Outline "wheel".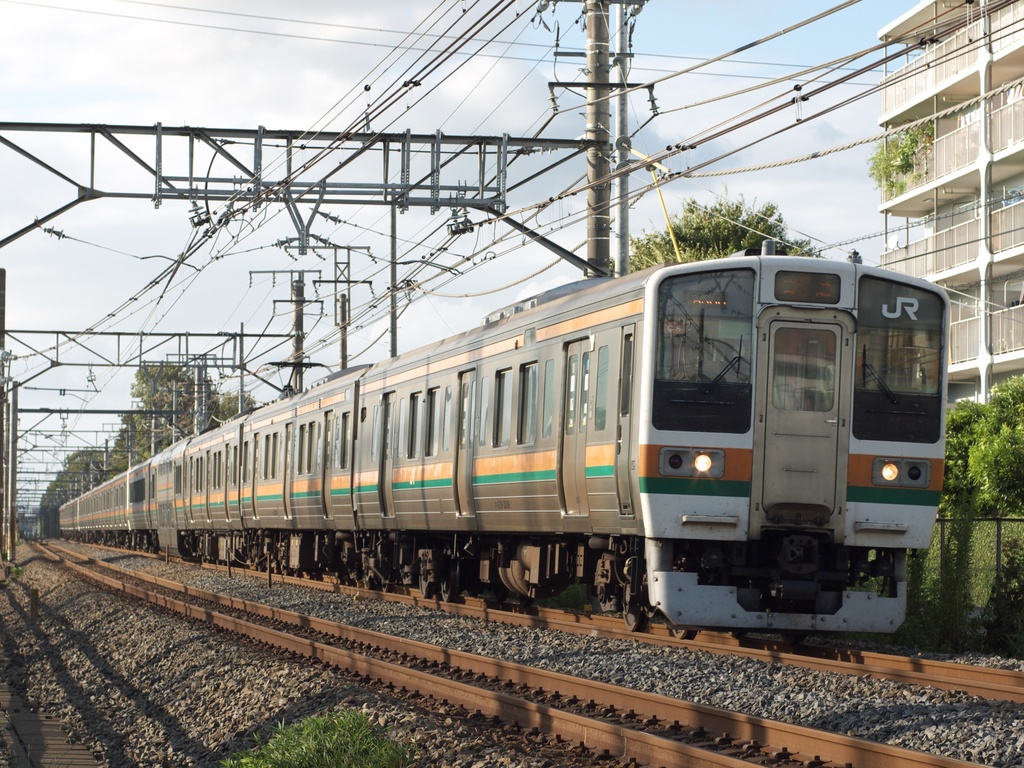
Outline: bbox(620, 606, 647, 632).
